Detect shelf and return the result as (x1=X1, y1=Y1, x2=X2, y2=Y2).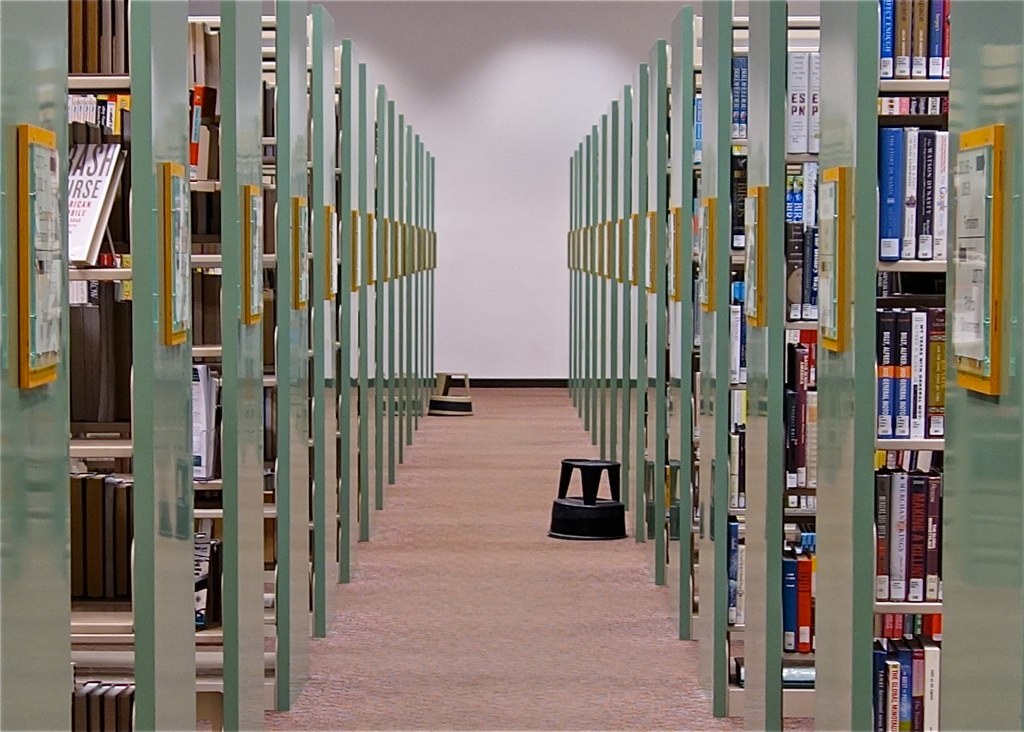
(x1=259, y1=172, x2=281, y2=264).
